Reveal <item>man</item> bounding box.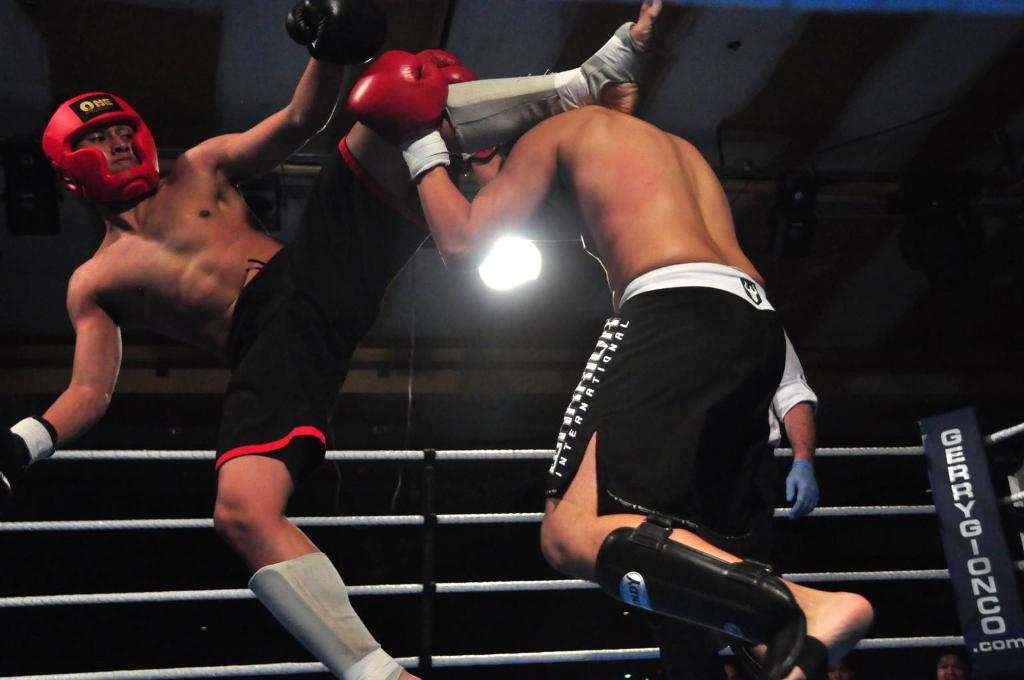
Revealed: [423, 47, 851, 665].
